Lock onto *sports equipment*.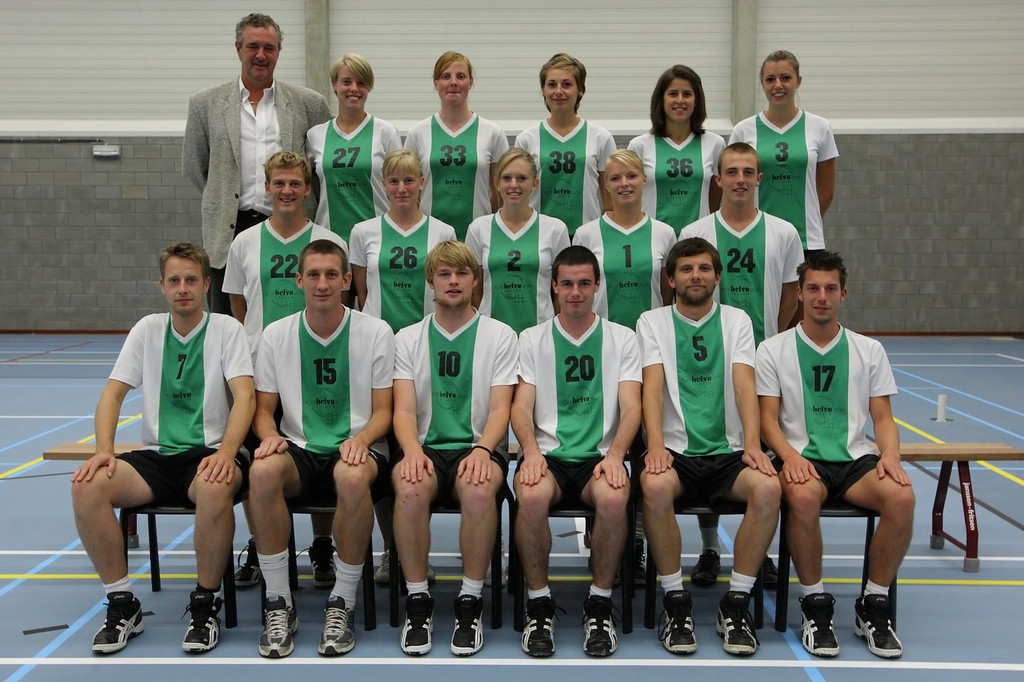
Locked: 801, 589, 839, 663.
